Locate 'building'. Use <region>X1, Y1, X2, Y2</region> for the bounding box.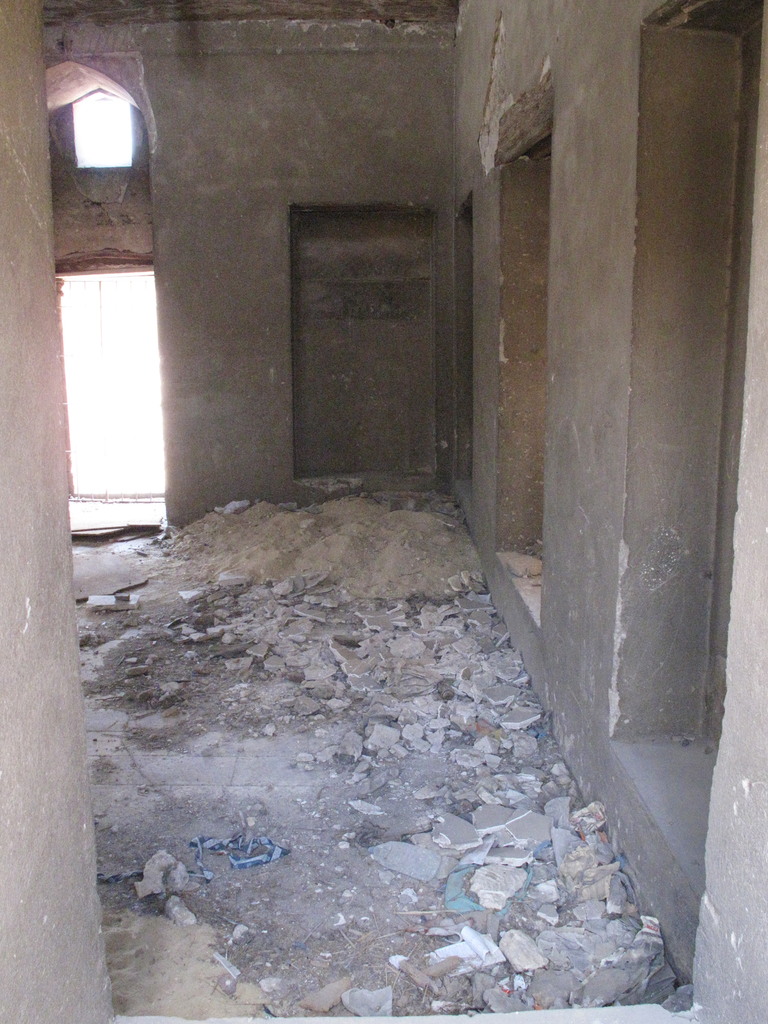
<region>0, 0, 767, 1023</region>.
